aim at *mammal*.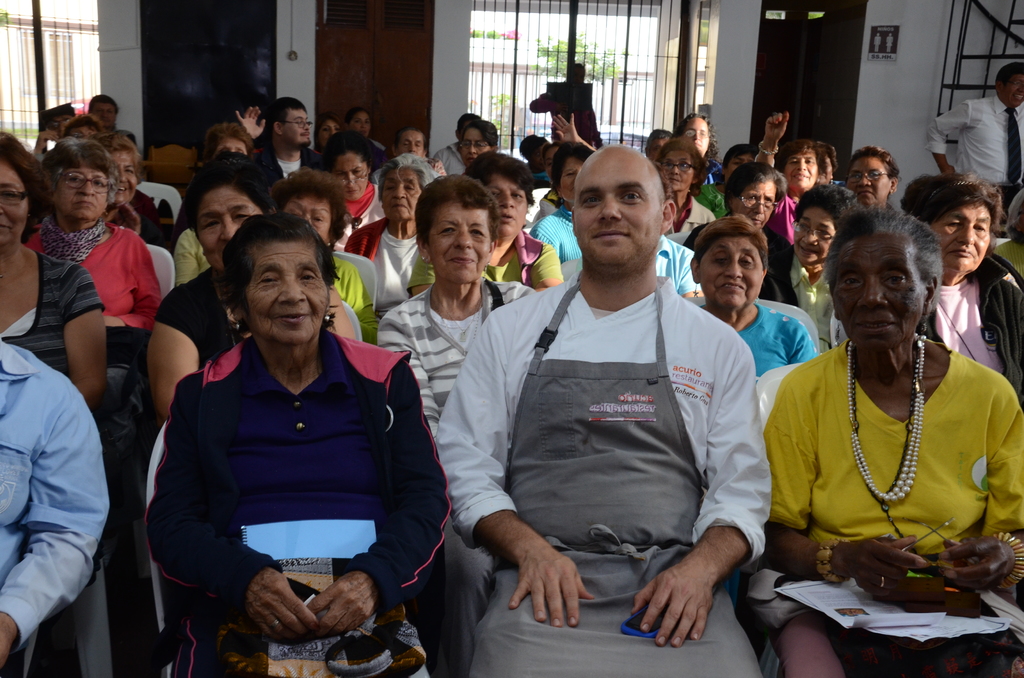
Aimed at <region>762, 198, 1023, 677</region>.
